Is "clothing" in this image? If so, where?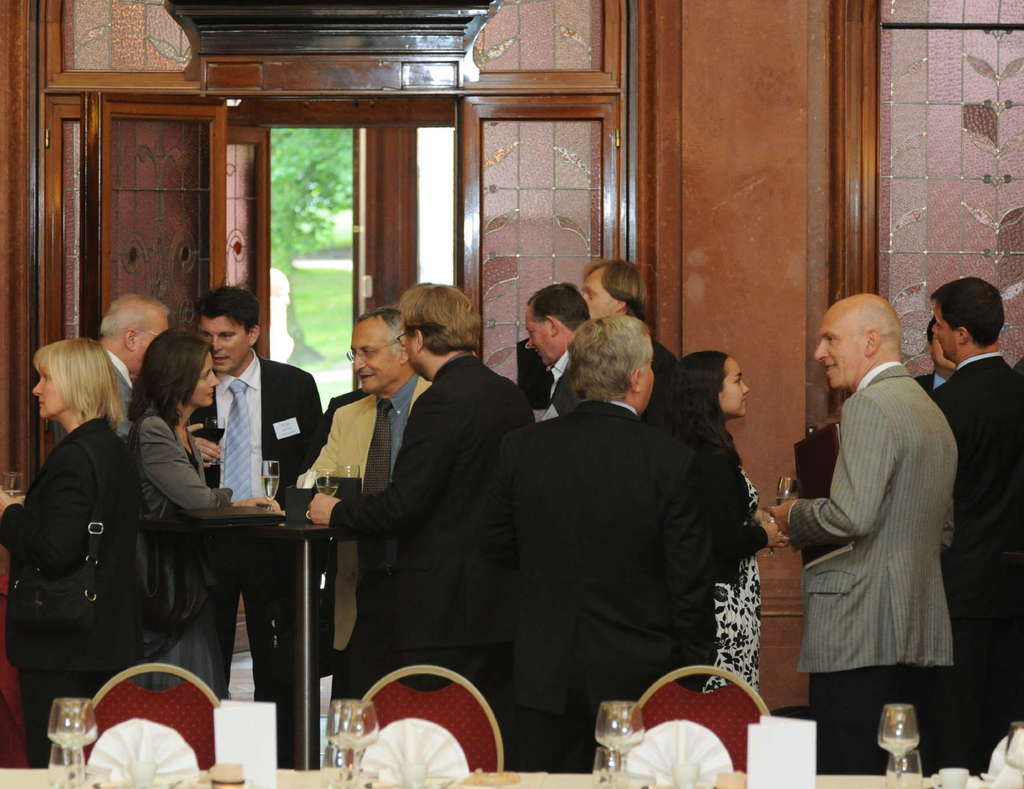
Yes, at bbox(1010, 359, 1023, 380).
